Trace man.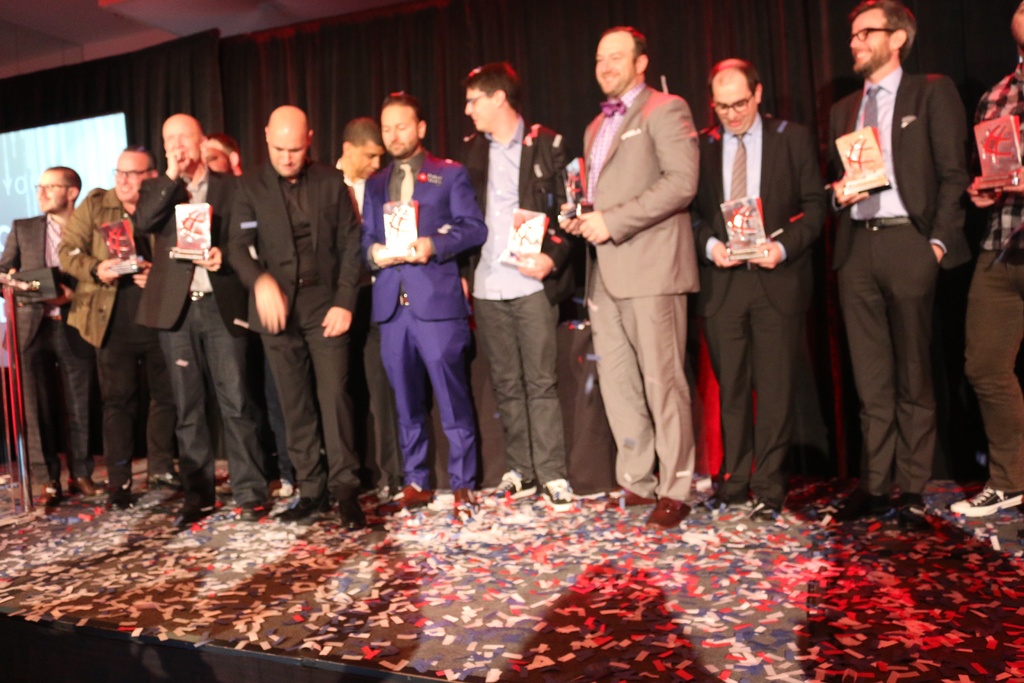
Traced to locate(360, 89, 488, 519).
